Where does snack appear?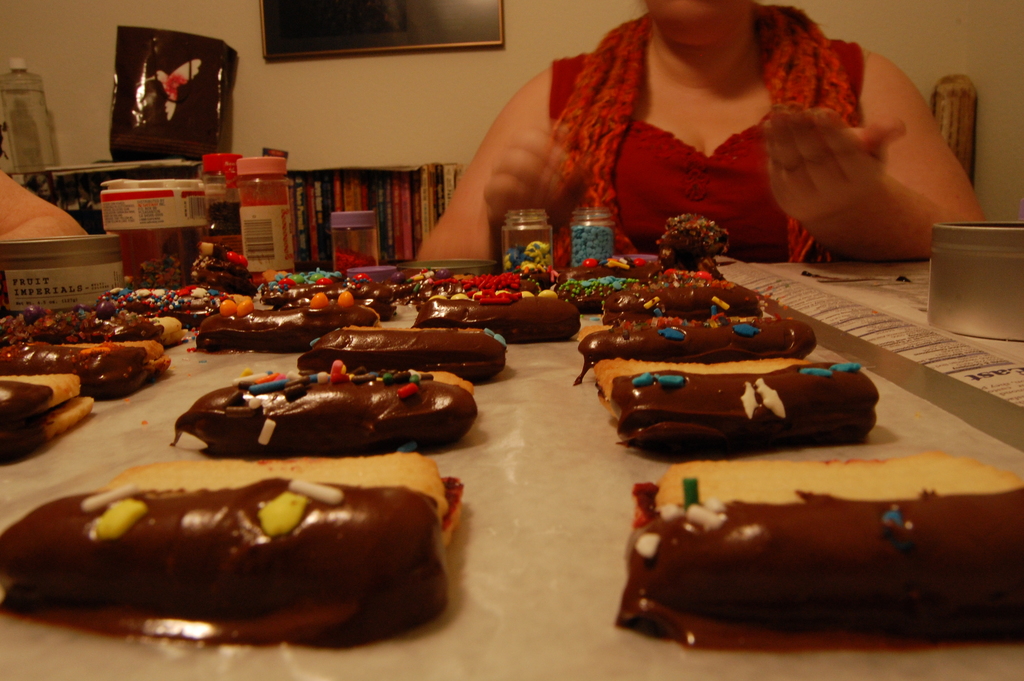
Appears at (606,279,764,308).
